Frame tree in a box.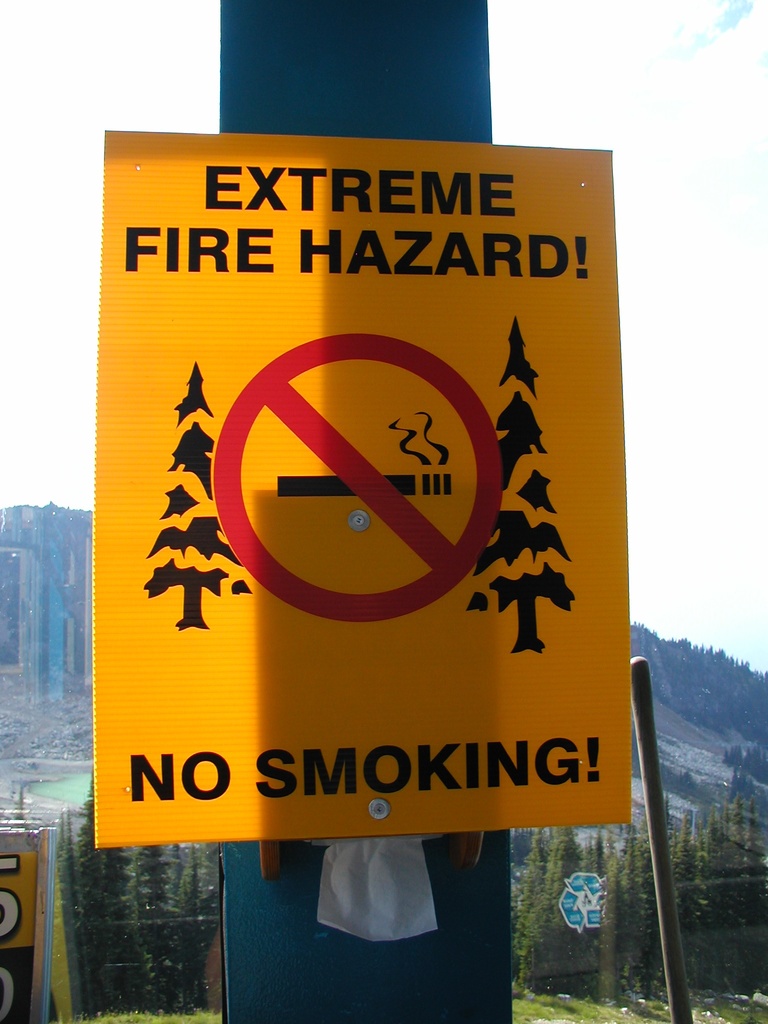
select_region(64, 810, 122, 1002).
